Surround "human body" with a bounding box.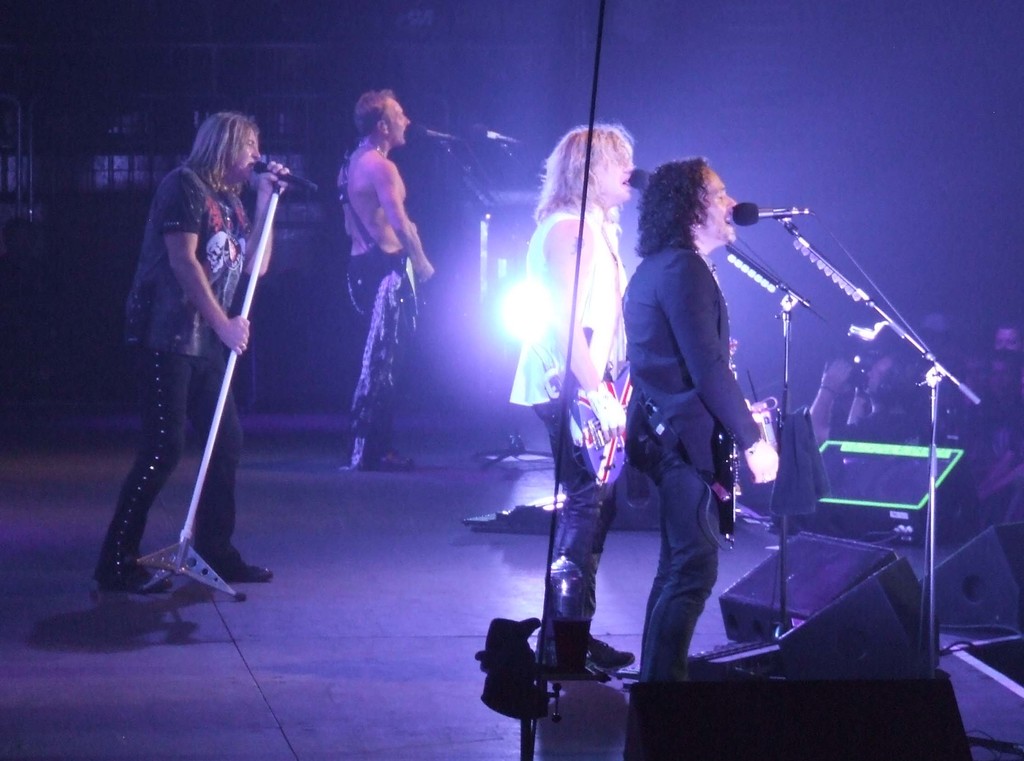
crop(92, 109, 294, 593).
